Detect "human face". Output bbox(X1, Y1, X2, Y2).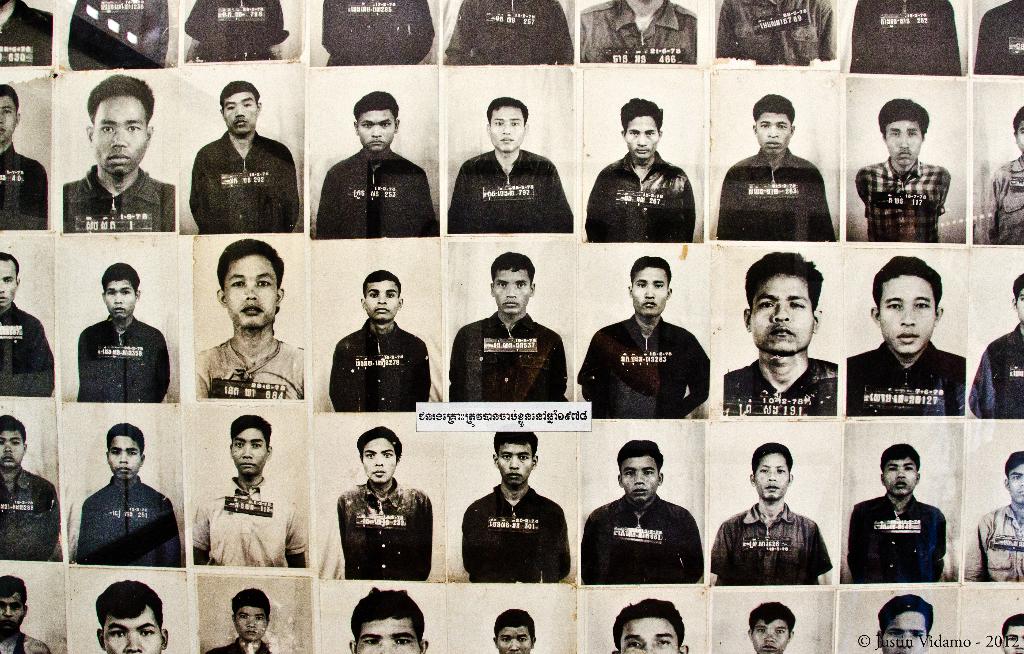
bbox(110, 436, 139, 479).
